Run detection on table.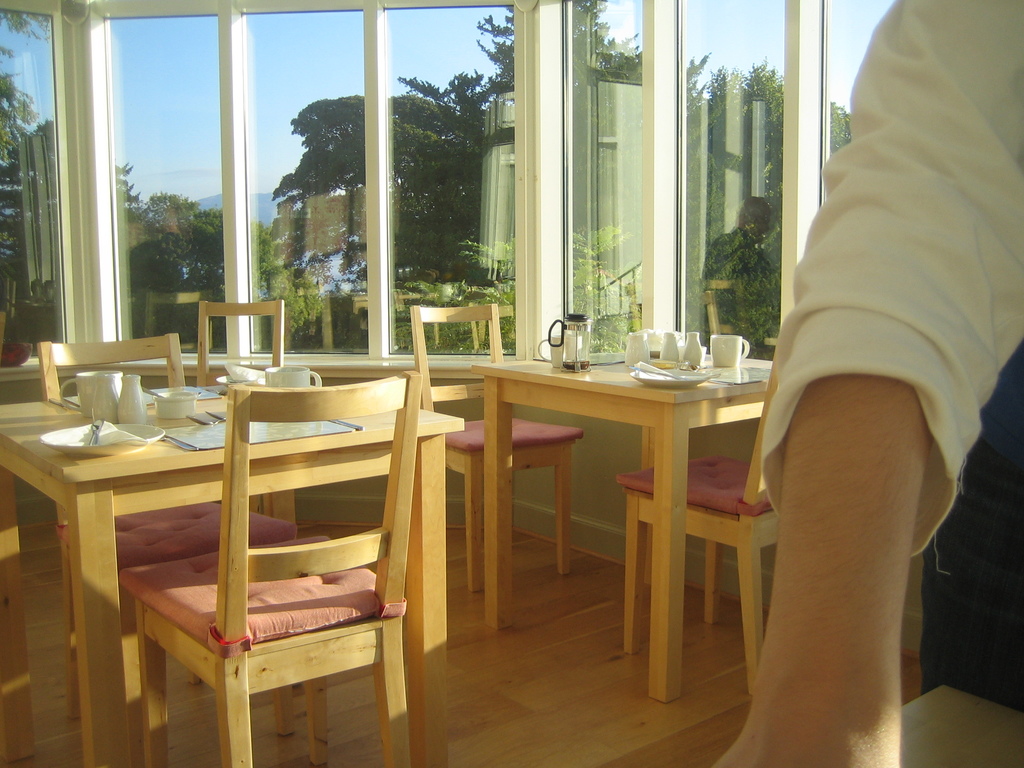
Result: select_region(0, 383, 466, 767).
